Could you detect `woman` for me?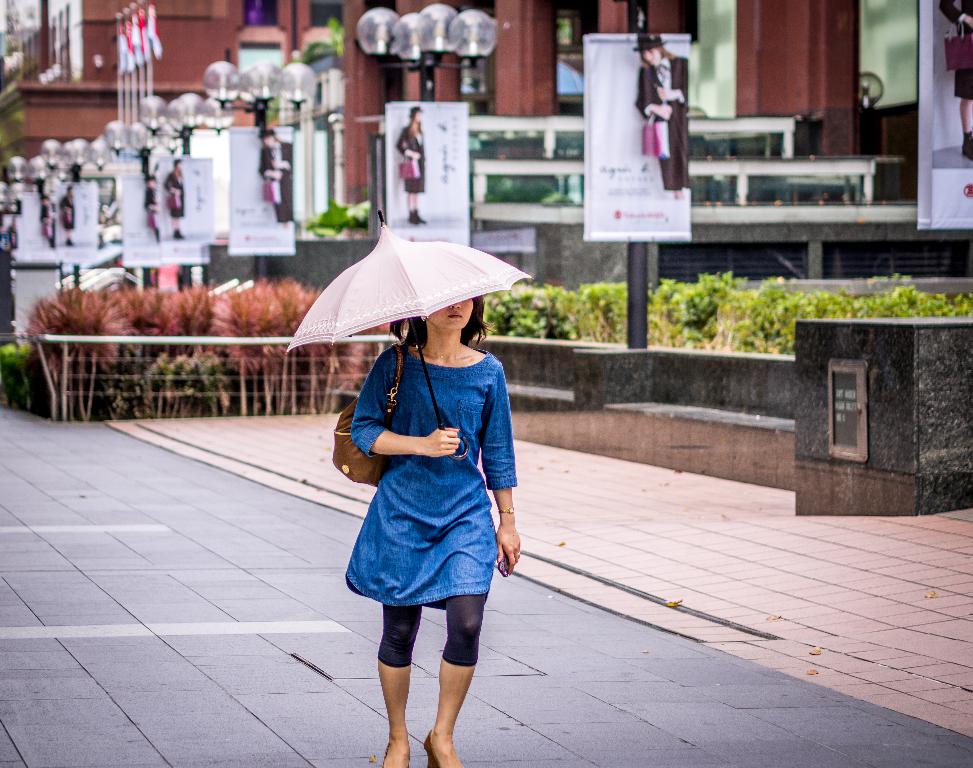
Detection result: 634,35,688,200.
